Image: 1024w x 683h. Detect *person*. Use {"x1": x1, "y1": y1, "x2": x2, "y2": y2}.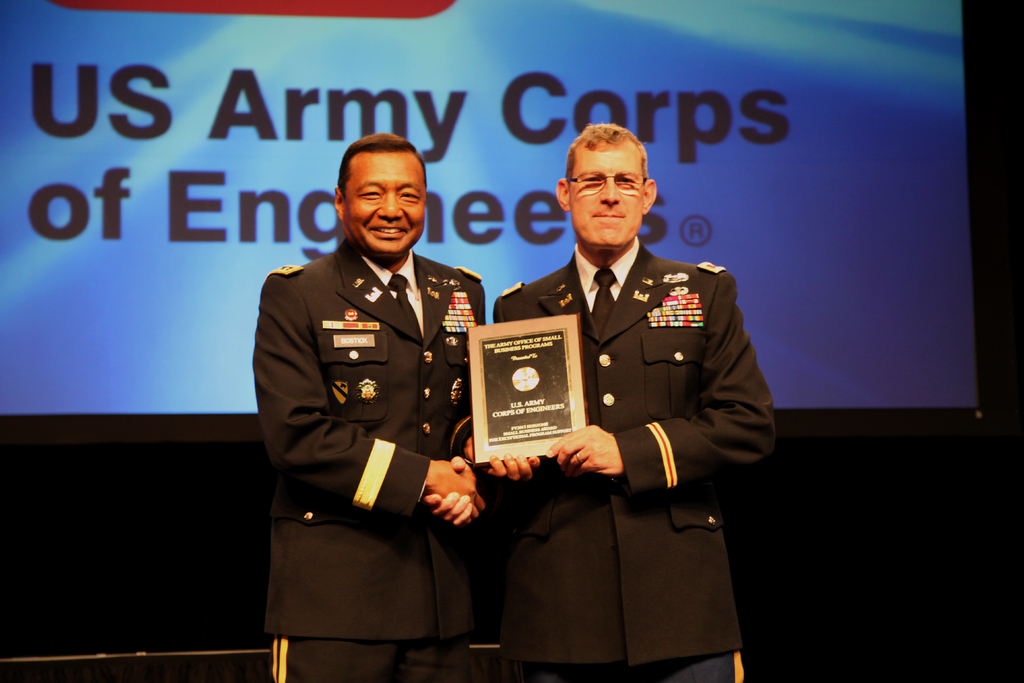
{"x1": 424, "y1": 120, "x2": 786, "y2": 682}.
